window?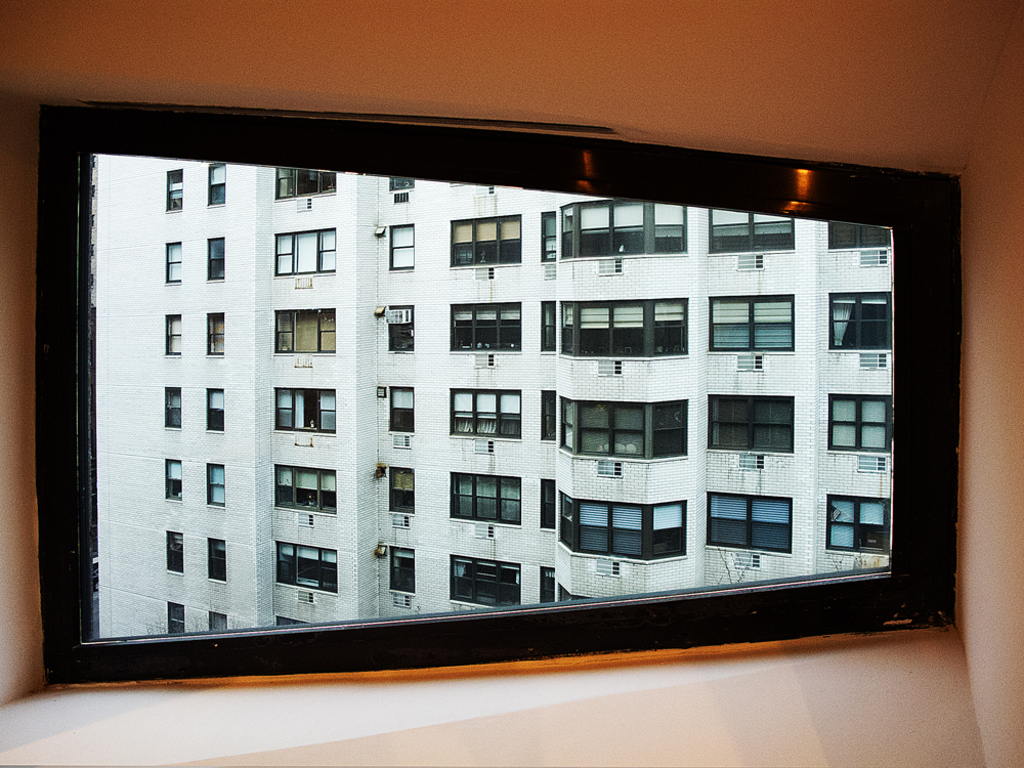
[276,166,337,205]
